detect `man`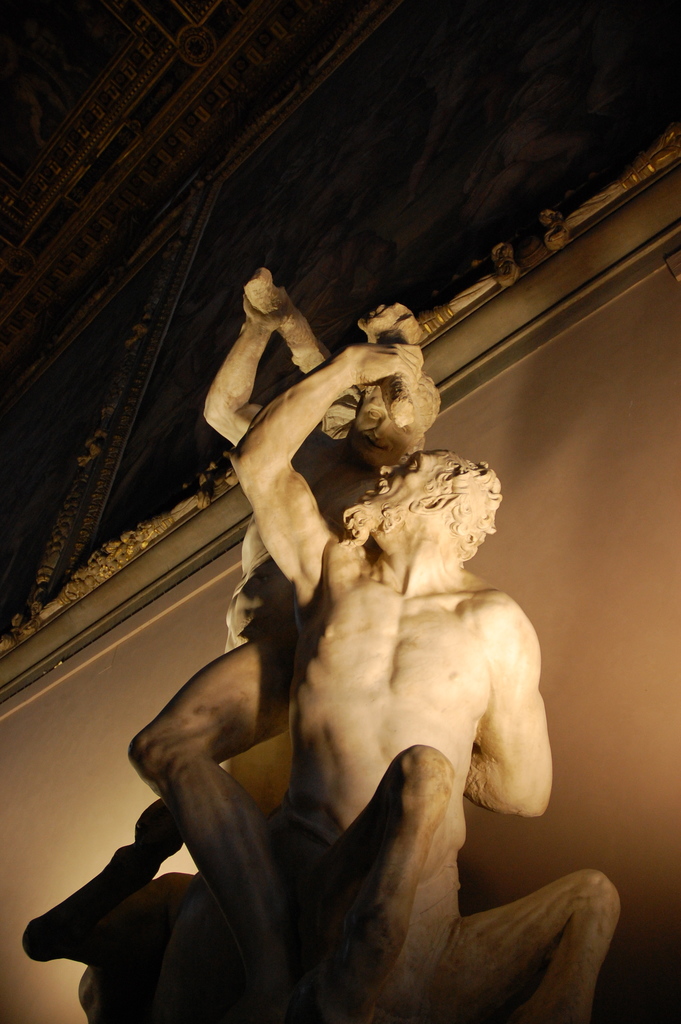
256, 452, 585, 1023
